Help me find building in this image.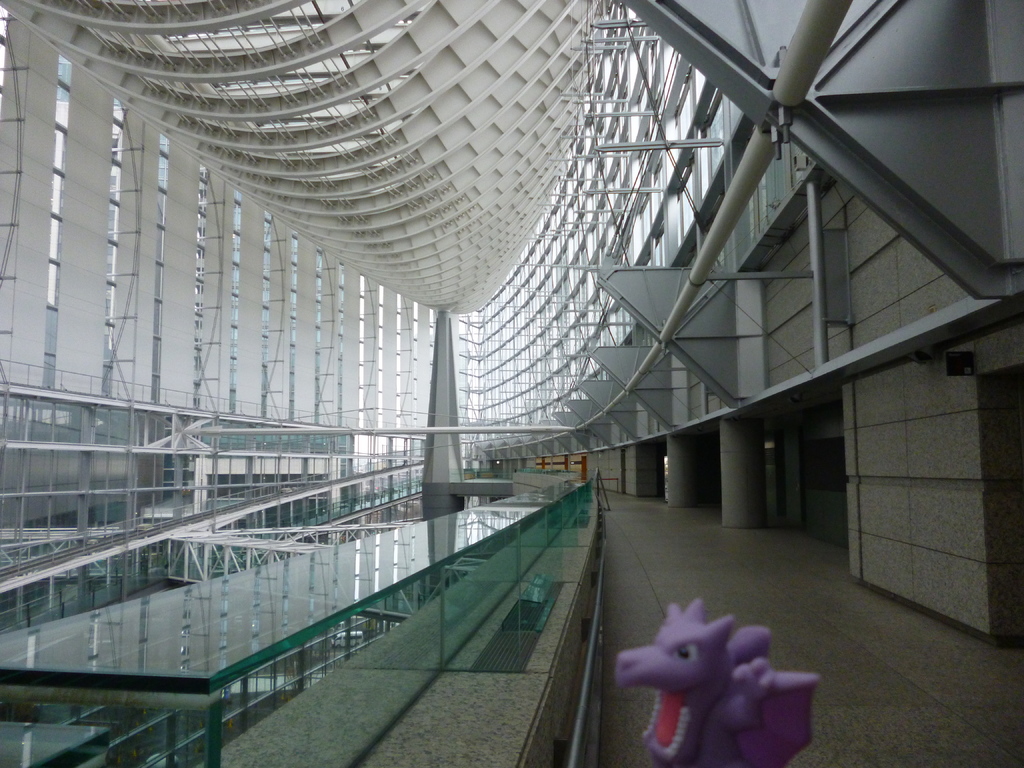
Found it: bbox=[0, 0, 1023, 767].
